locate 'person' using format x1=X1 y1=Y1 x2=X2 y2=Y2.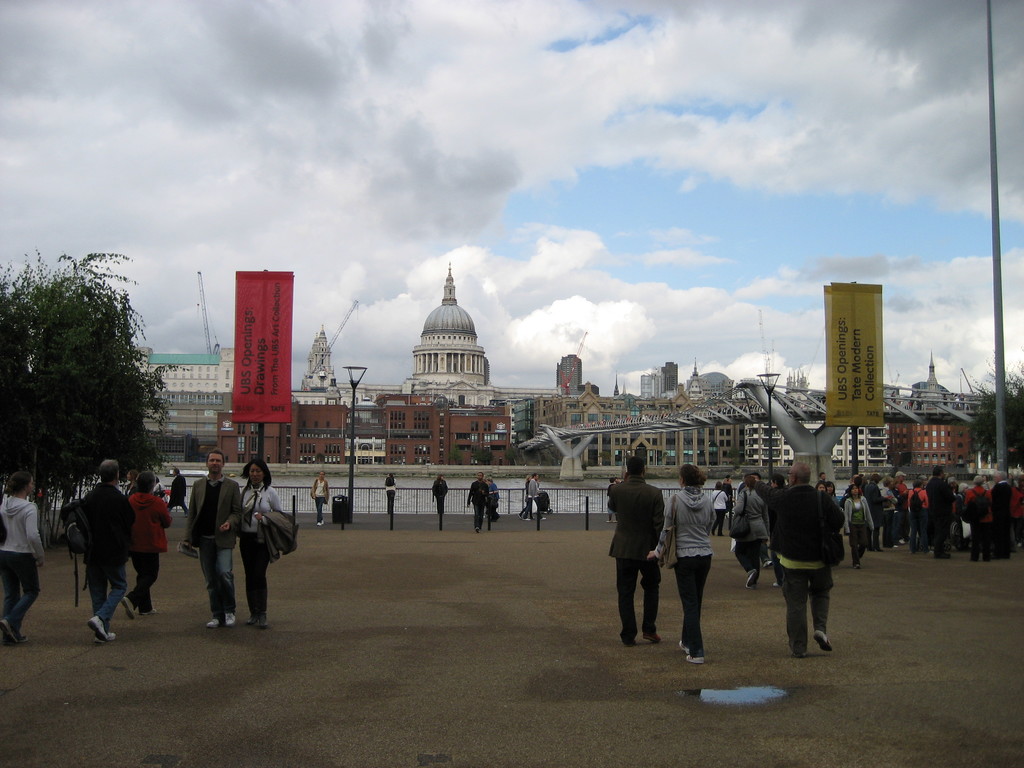
x1=308 y1=474 x2=330 y2=527.
